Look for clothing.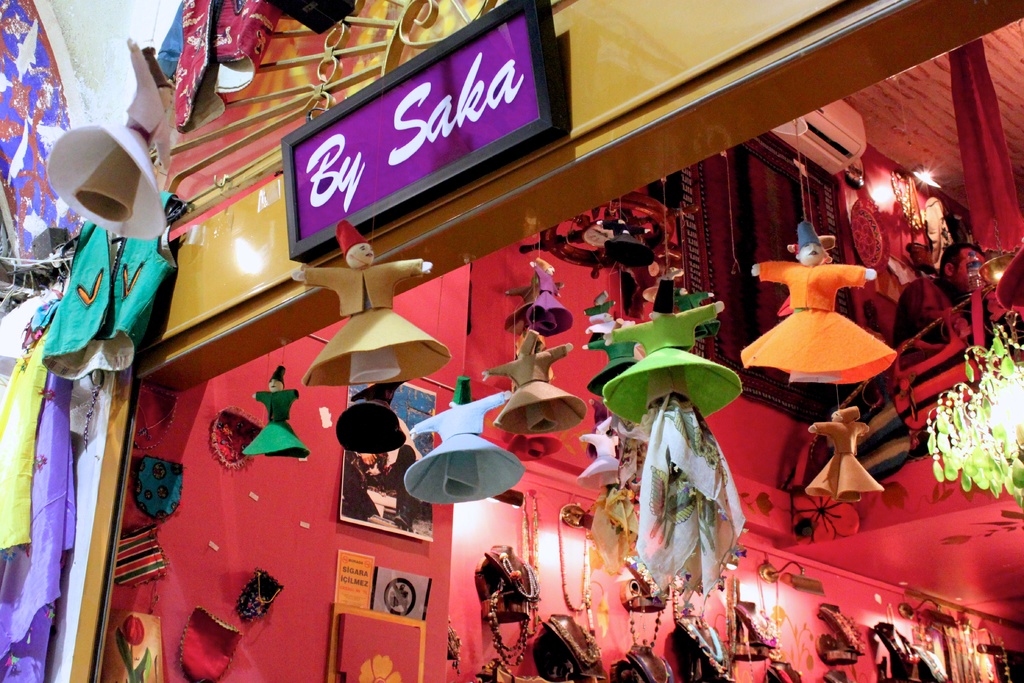
Found: locate(528, 262, 573, 337).
